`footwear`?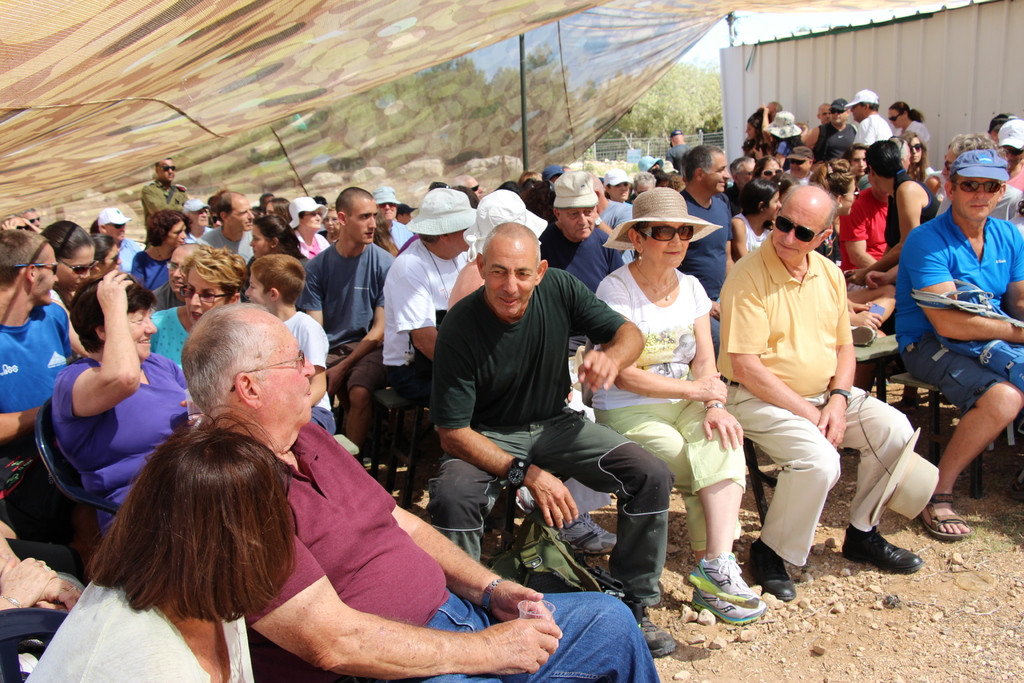
(638, 605, 677, 657)
